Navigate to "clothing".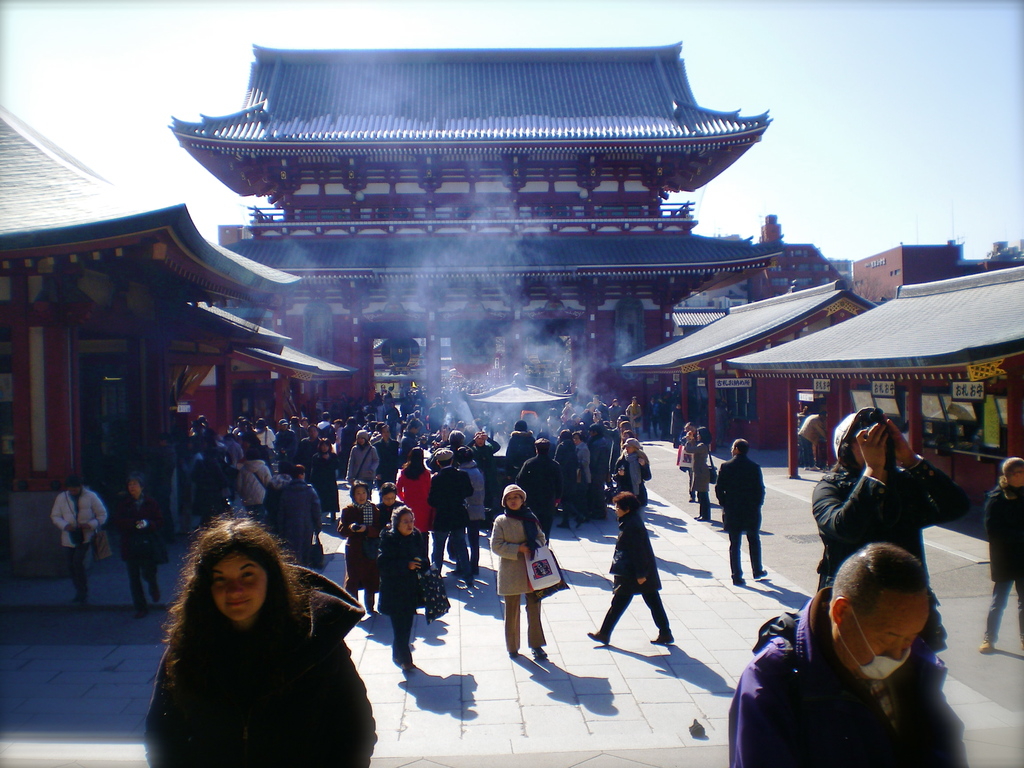
Navigation target: [left=718, top=451, right=771, bottom=580].
